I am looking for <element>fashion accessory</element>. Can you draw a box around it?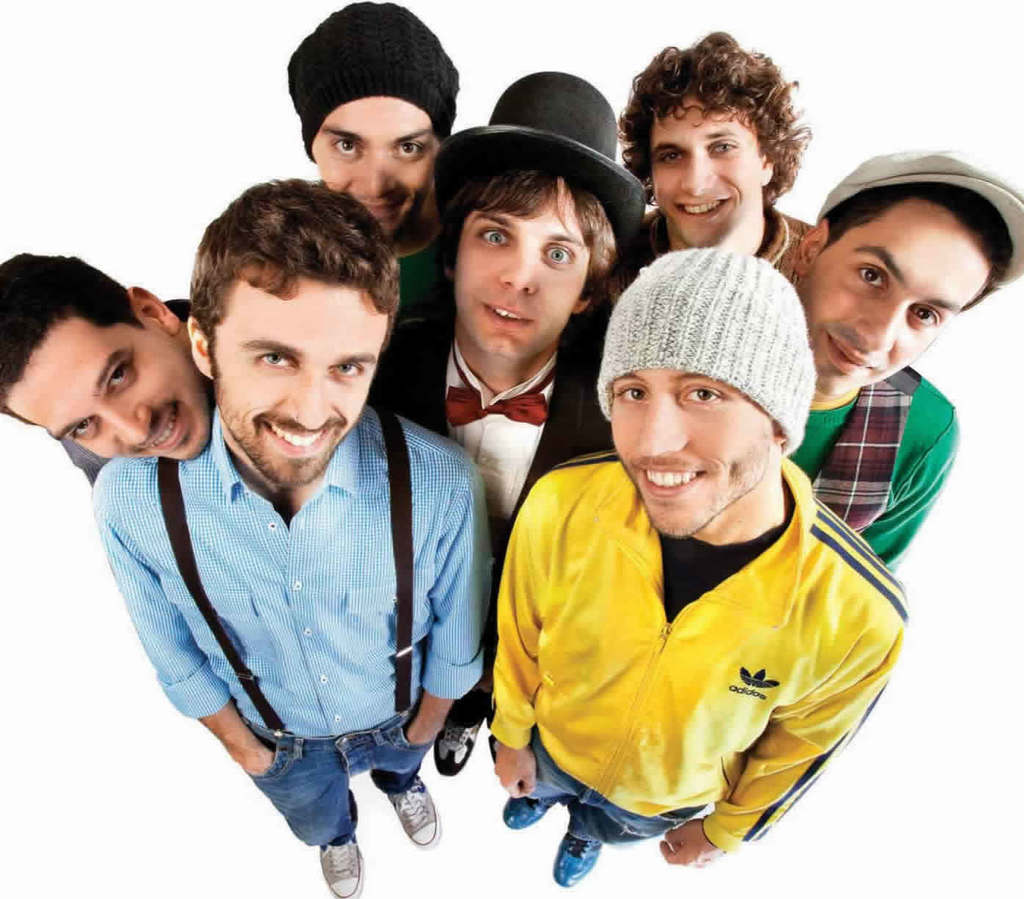
Sure, the bounding box is x1=503 y1=795 x2=549 y2=827.
